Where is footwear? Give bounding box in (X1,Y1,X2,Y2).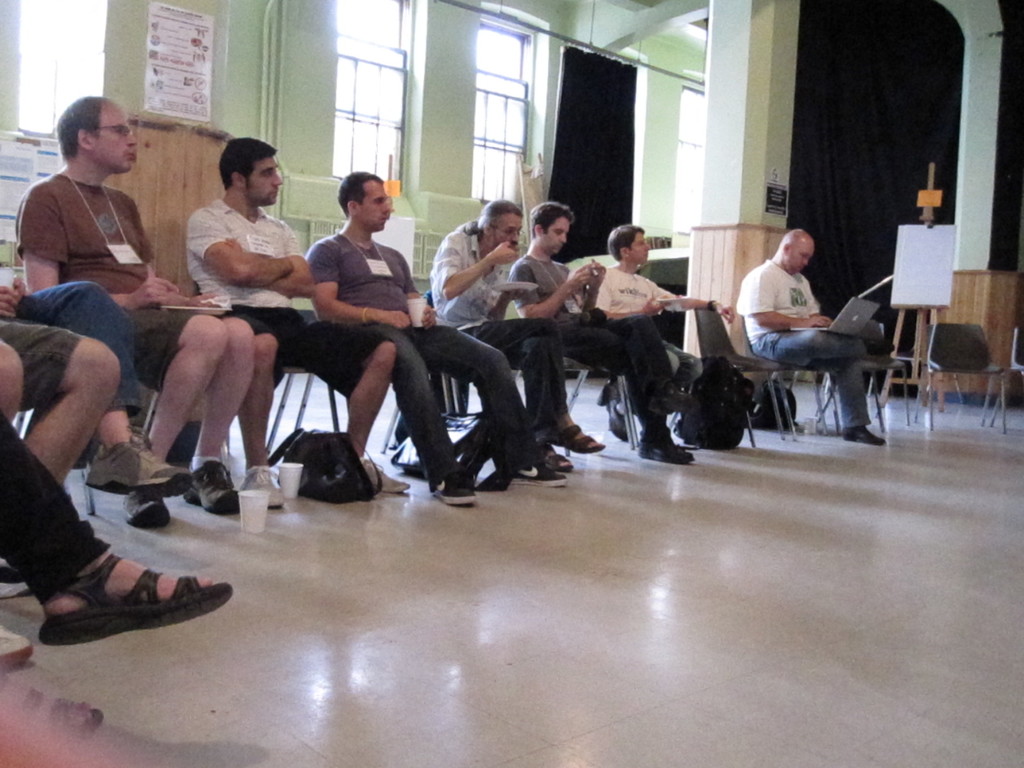
(29,540,211,646).
